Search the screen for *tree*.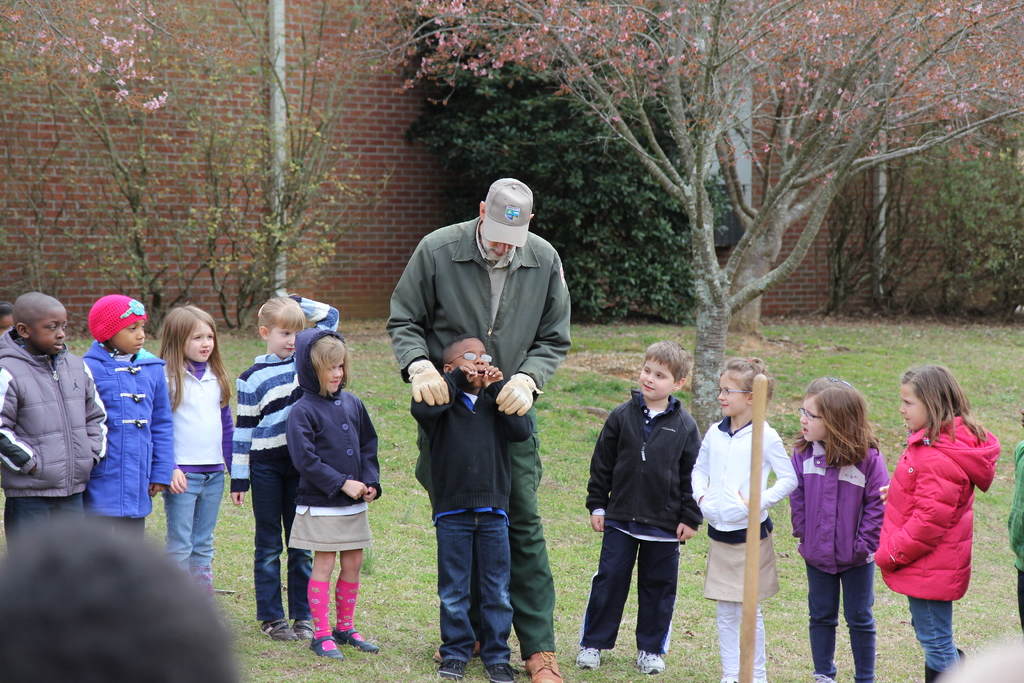
Found at <box>267,0,1023,423</box>.
